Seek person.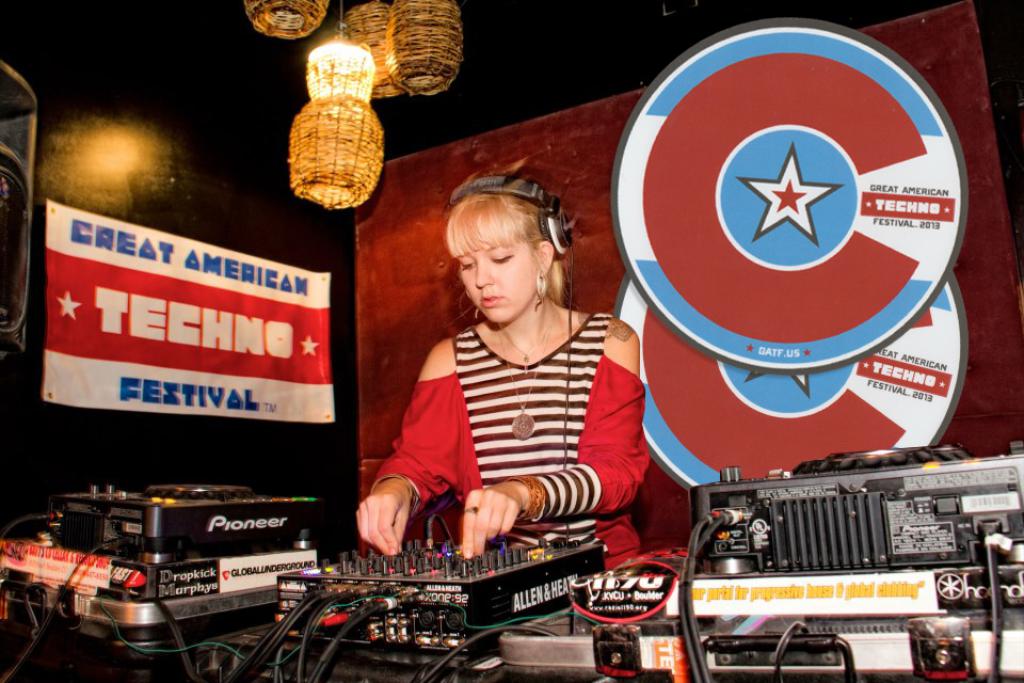
x1=381, y1=163, x2=650, y2=602.
